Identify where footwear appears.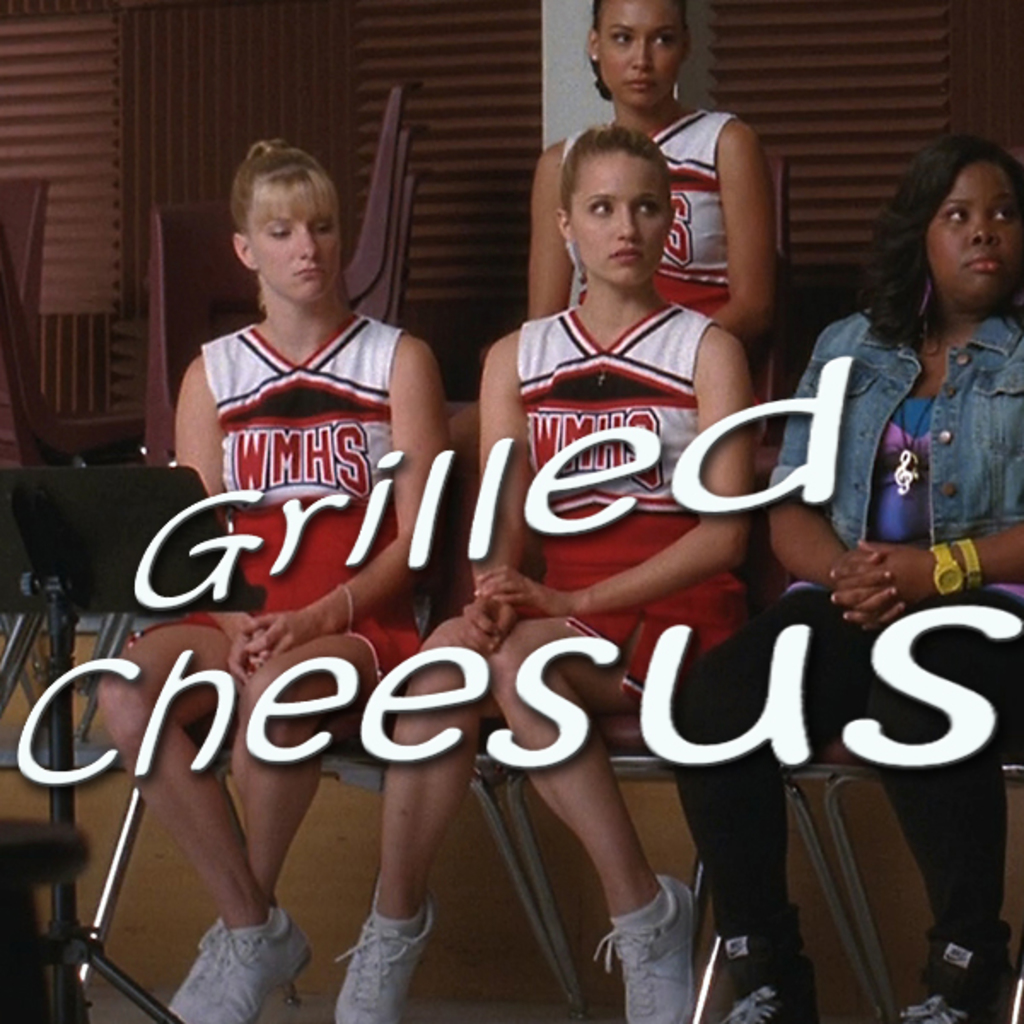
Appears at BBox(166, 922, 224, 1022).
